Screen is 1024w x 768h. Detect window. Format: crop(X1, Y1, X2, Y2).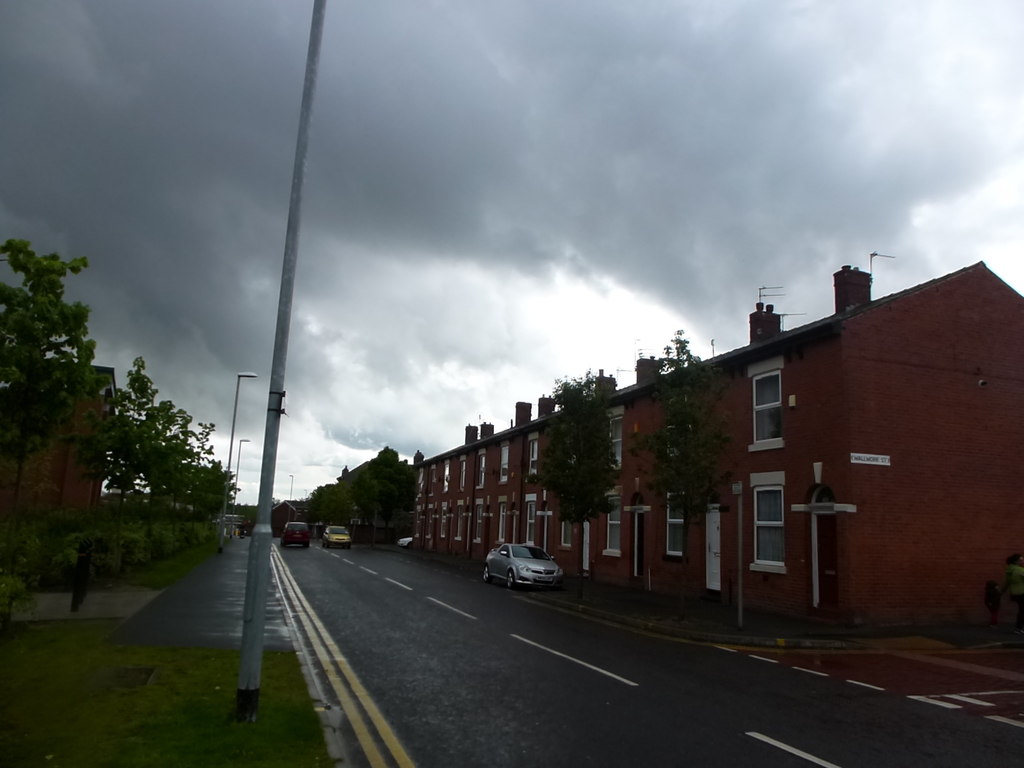
crop(717, 339, 742, 544).
